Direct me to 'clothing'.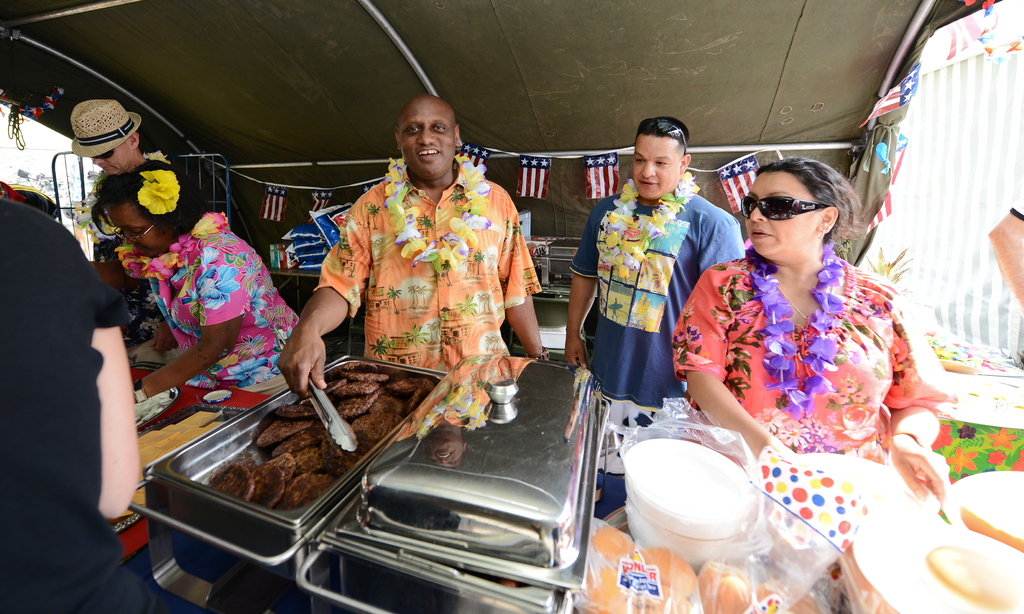
Direction: l=0, t=205, r=152, b=613.
